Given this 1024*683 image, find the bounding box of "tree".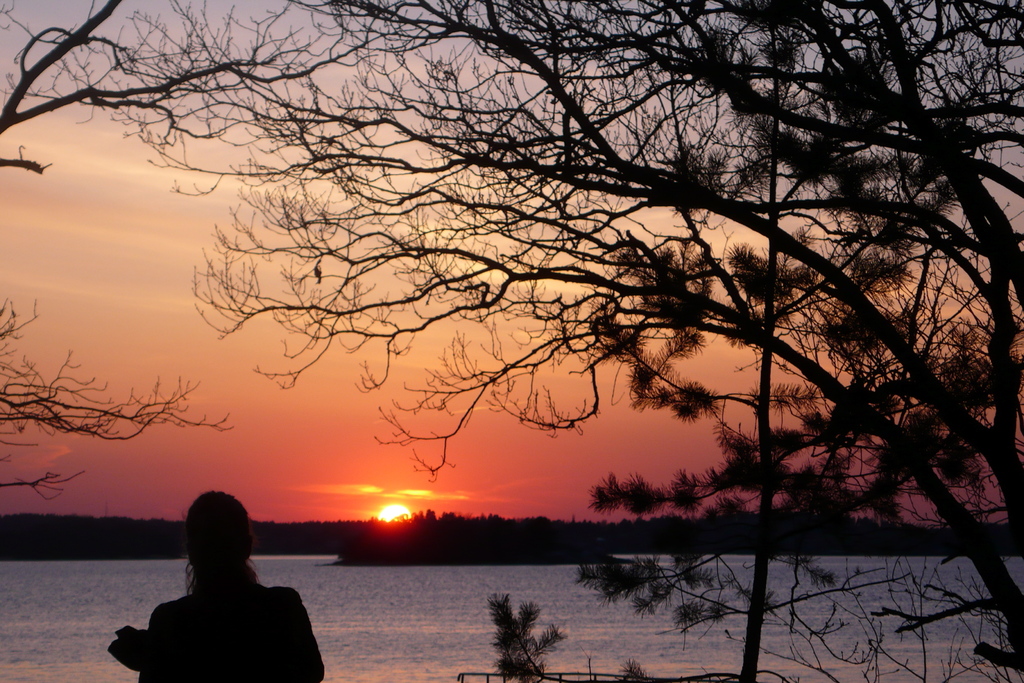
bbox(76, 13, 998, 617).
